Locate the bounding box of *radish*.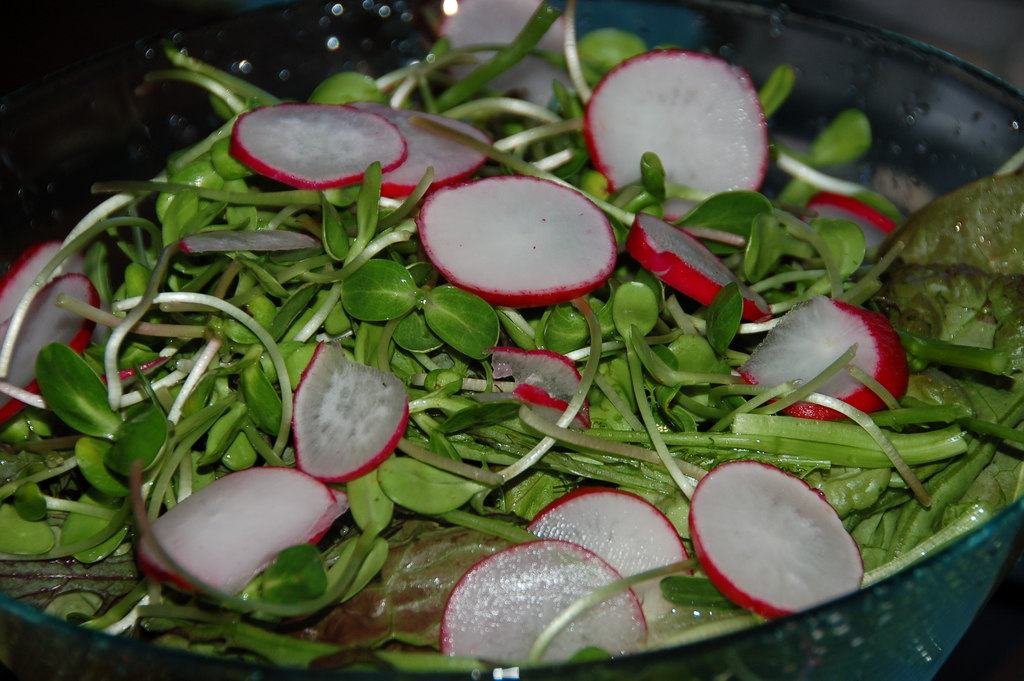
Bounding box: BBox(136, 468, 342, 600).
